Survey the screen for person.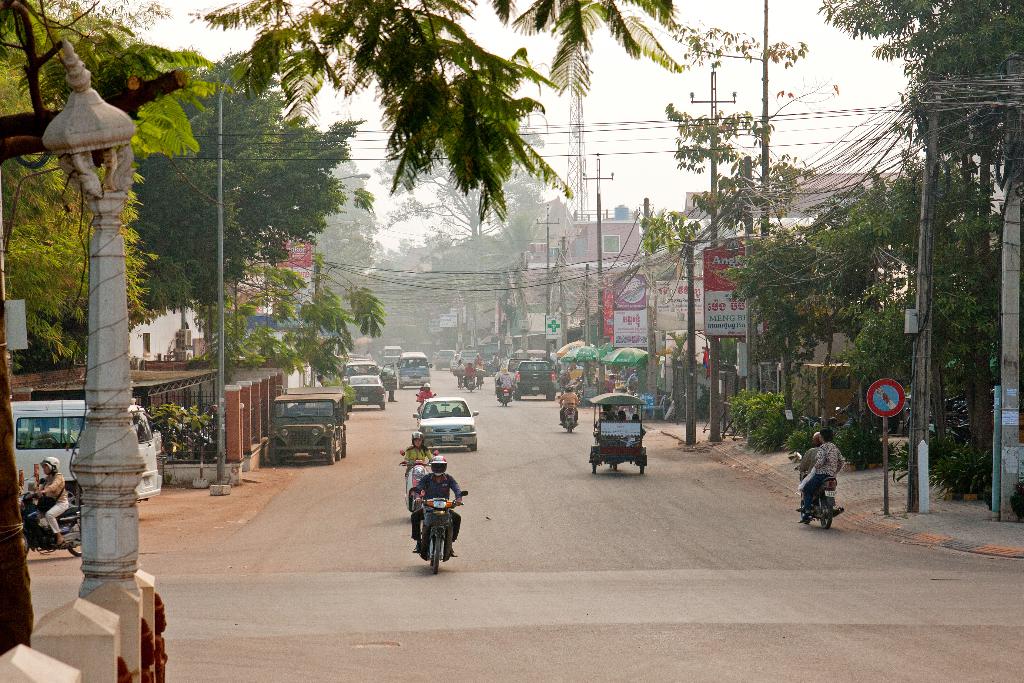
Survey found: <bbox>157, 592, 168, 682</bbox>.
